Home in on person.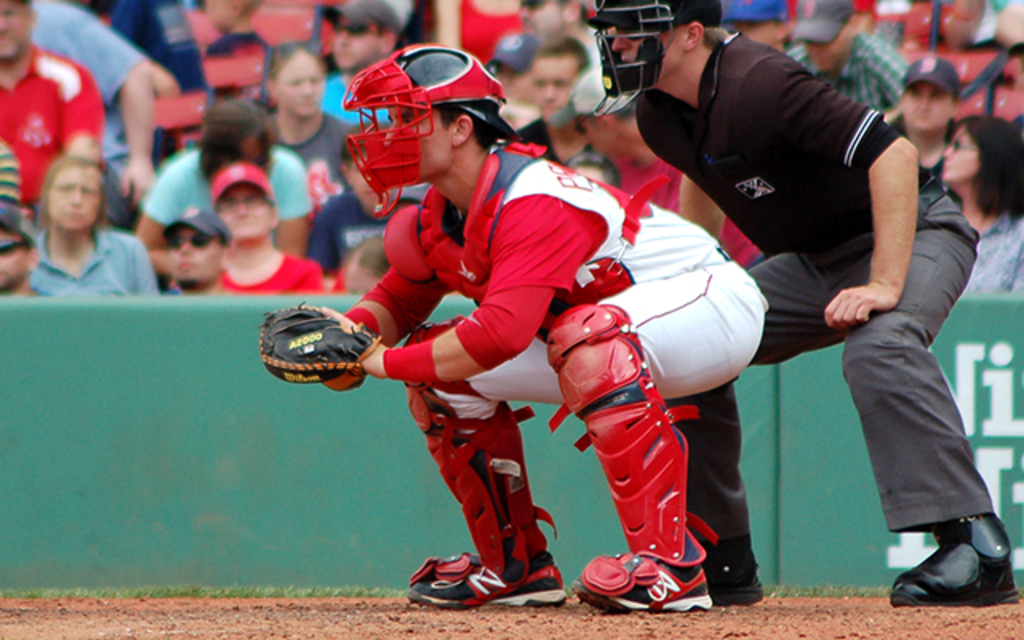
Homed in at bbox(581, 0, 1021, 613).
